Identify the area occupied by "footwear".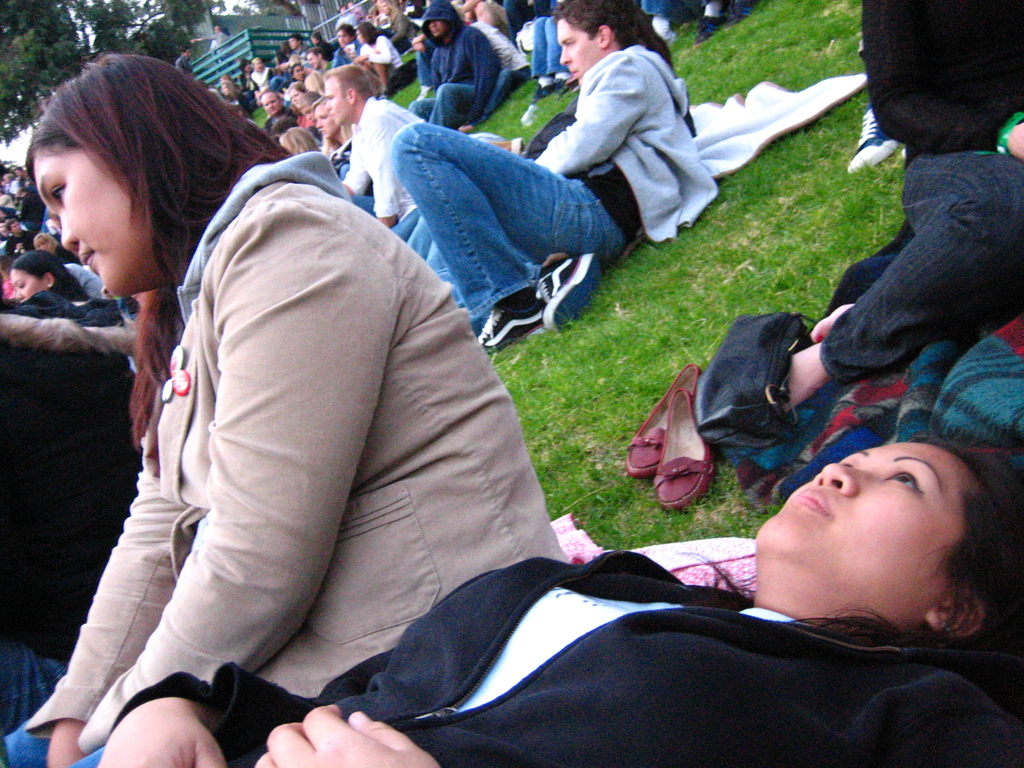
Area: (846,113,907,165).
